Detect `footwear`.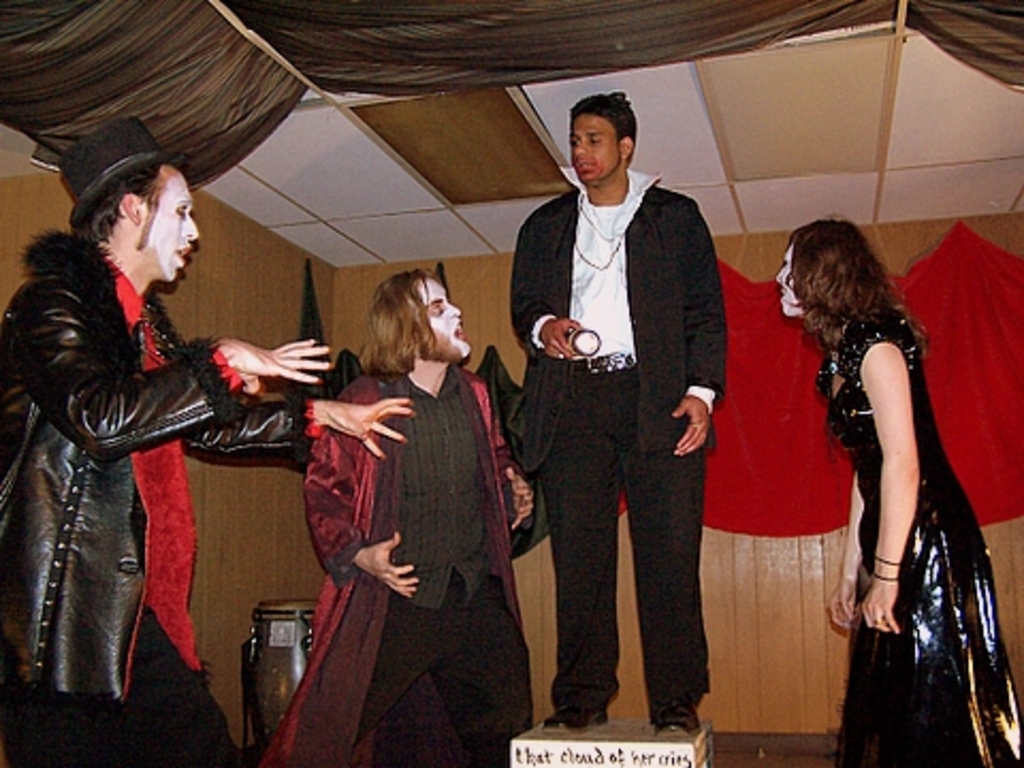
Detected at left=544, top=710, right=606, bottom=727.
